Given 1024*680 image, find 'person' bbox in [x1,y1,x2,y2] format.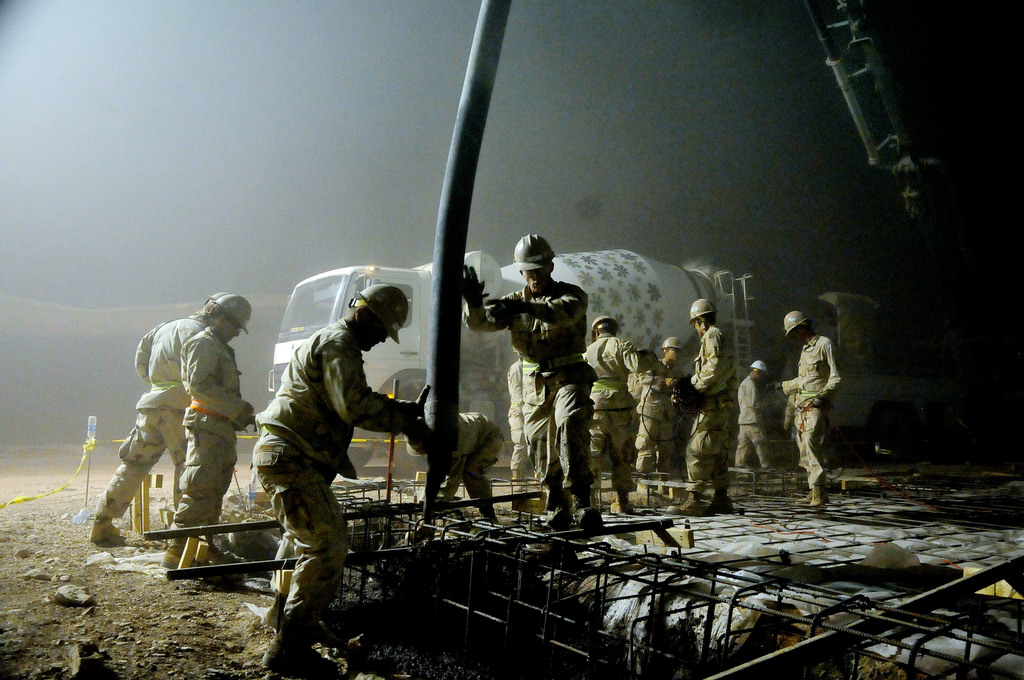
[86,293,235,547].
